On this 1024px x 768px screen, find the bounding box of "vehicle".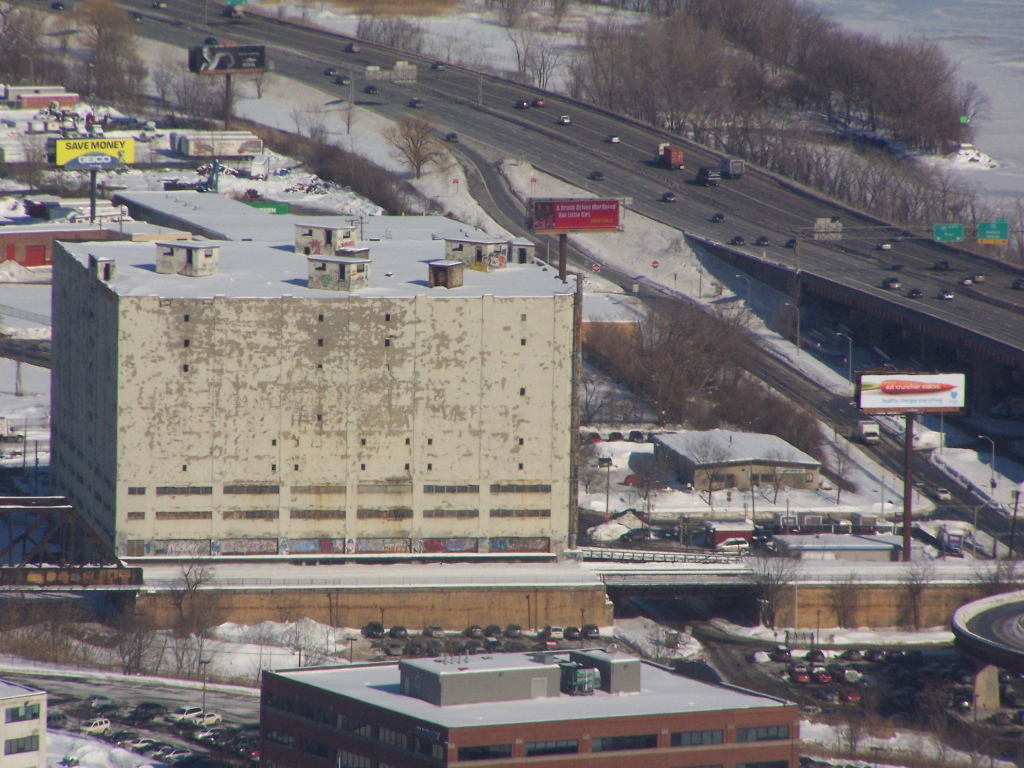
Bounding box: <box>773,645,795,663</box>.
